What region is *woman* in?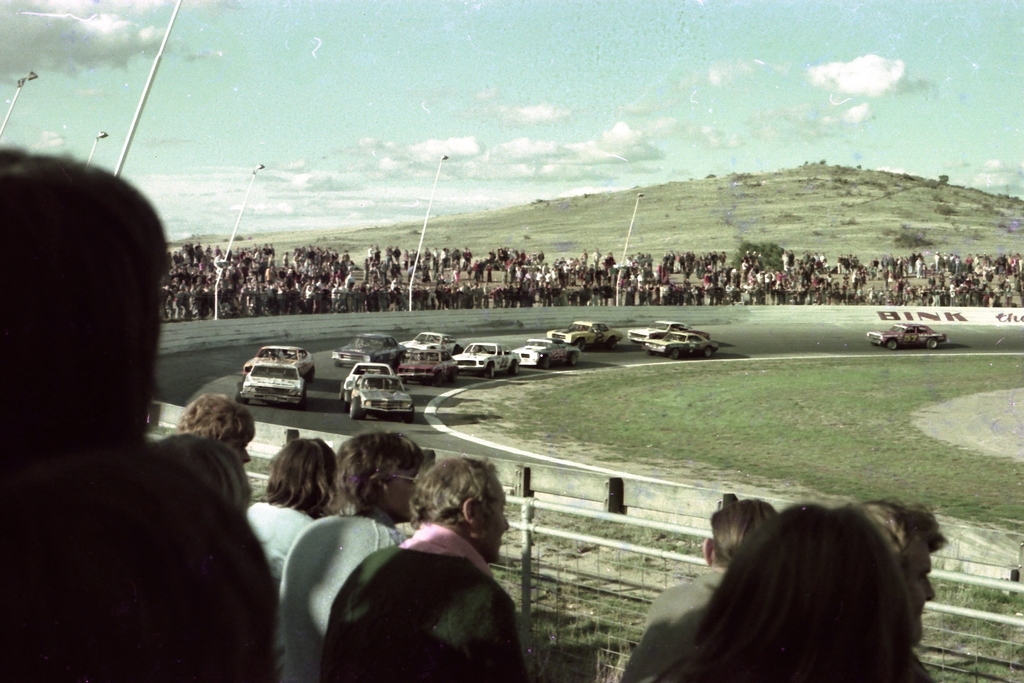
<bbox>317, 449, 525, 682</bbox>.
